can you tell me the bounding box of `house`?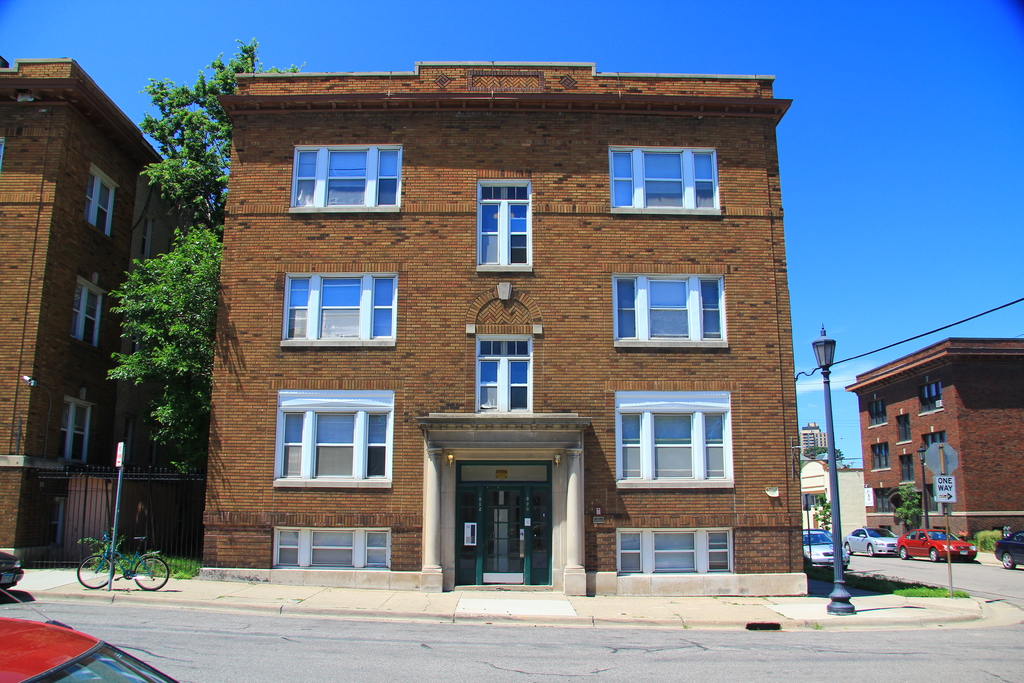
region(16, 24, 209, 580).
